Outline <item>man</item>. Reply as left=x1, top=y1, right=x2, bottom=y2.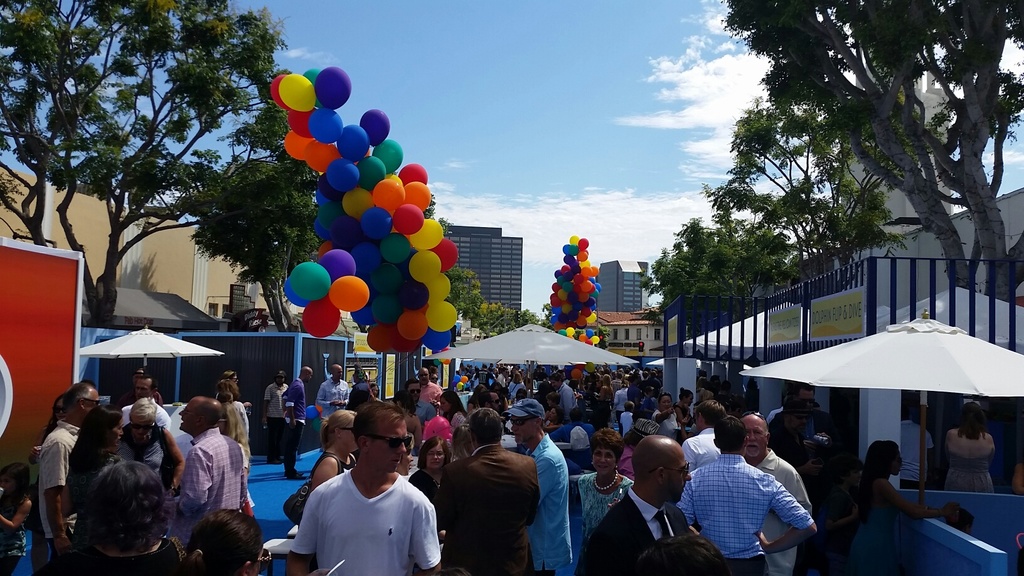
left=1012, top=415, right=1023, bottom=495.
